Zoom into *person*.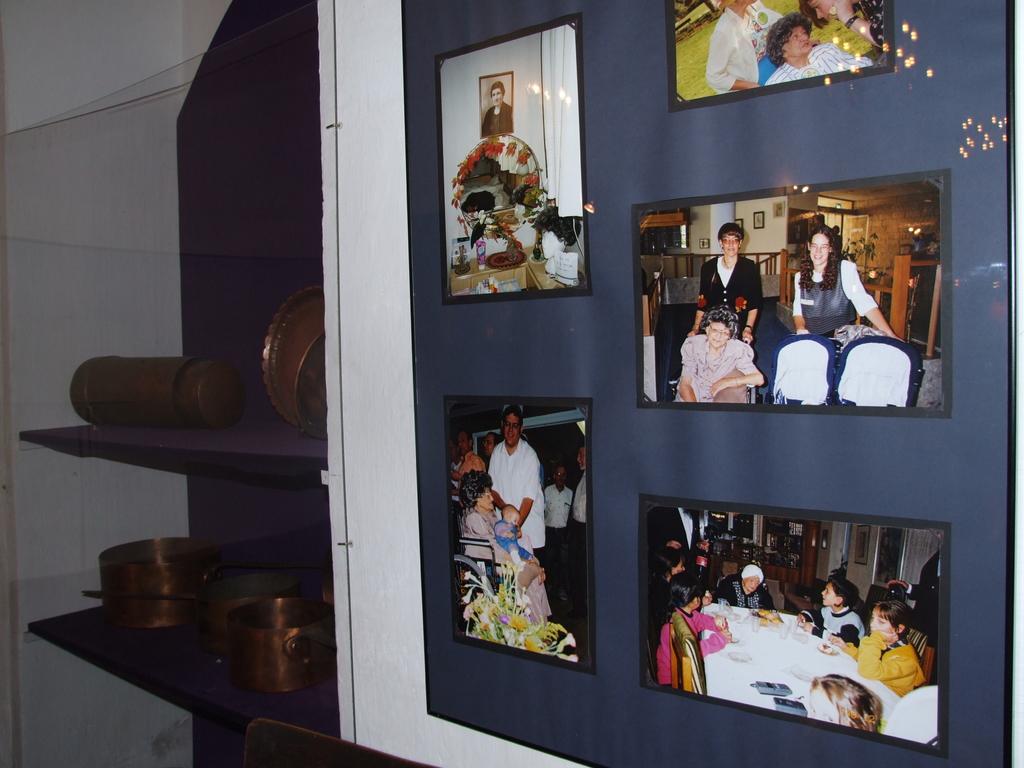
Zoom target: 481/400/545/556.
